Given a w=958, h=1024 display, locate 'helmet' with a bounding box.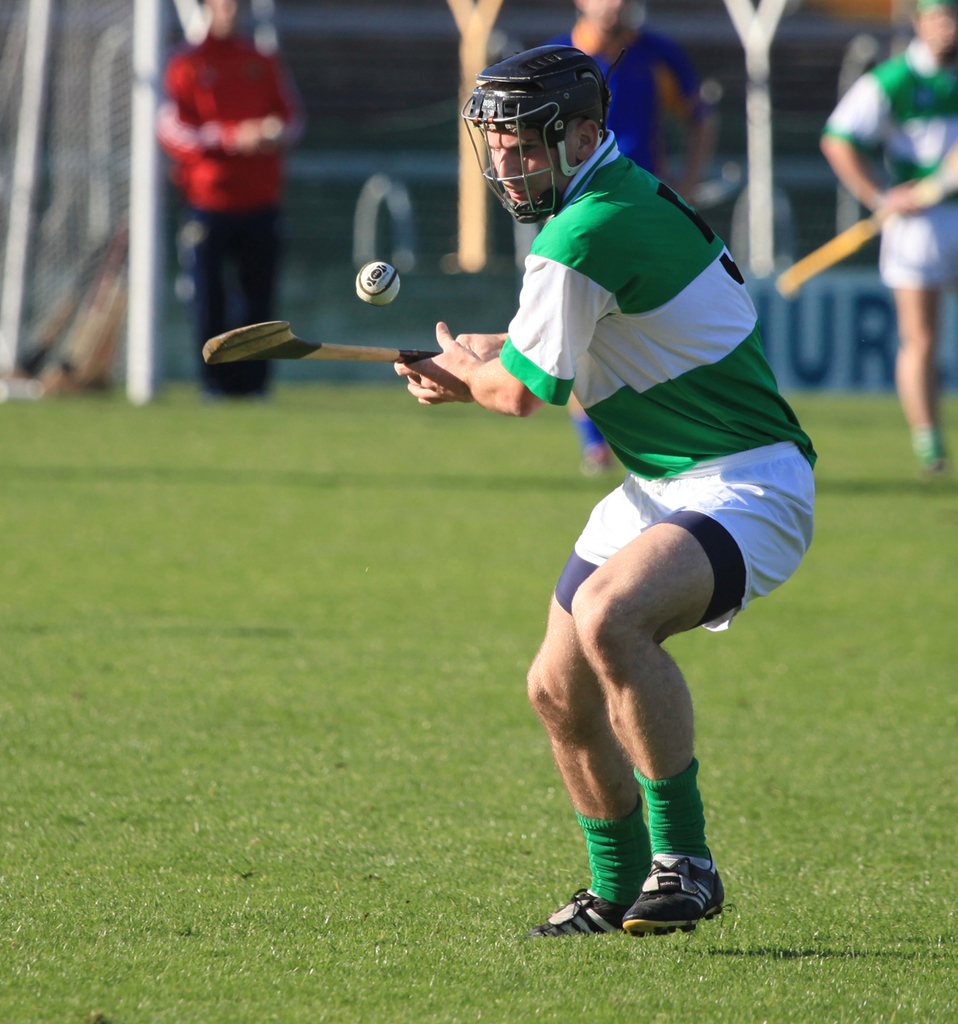
Located: x1=456, y1=38, x2=622, y2=225.
